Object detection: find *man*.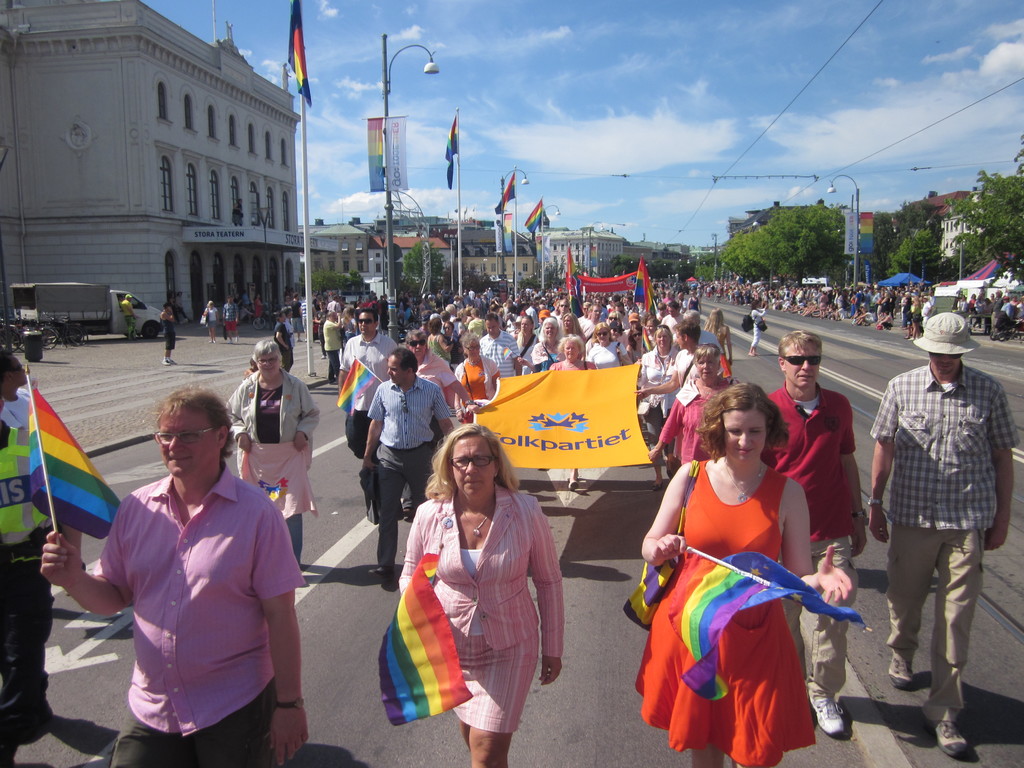
bbox=(161, 300, 178, 371).
